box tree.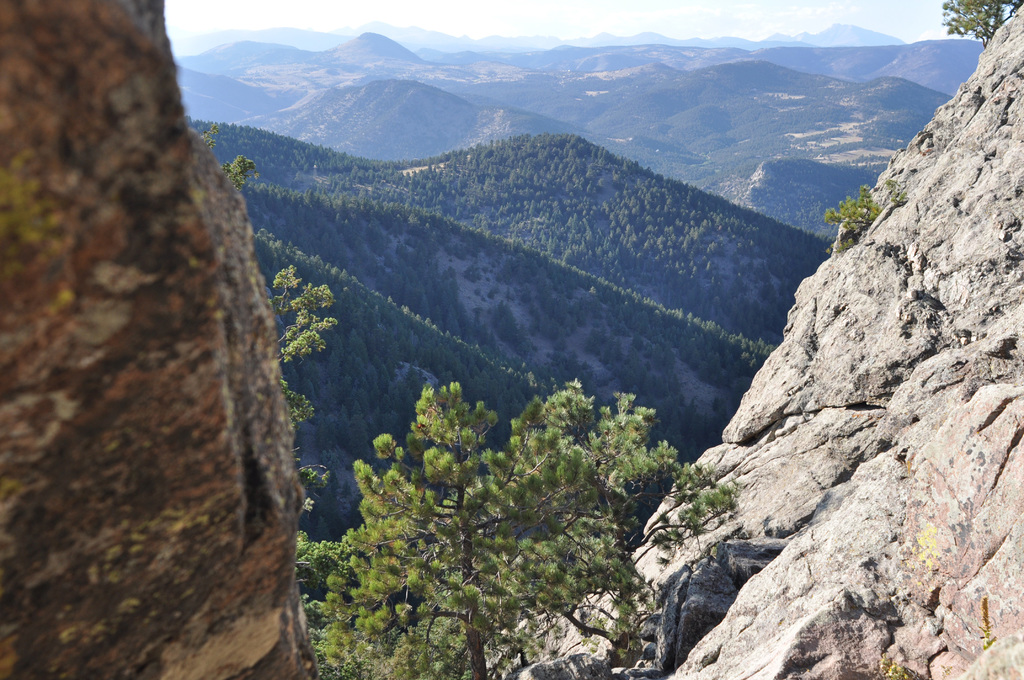
(198, 125, 335, 552).
